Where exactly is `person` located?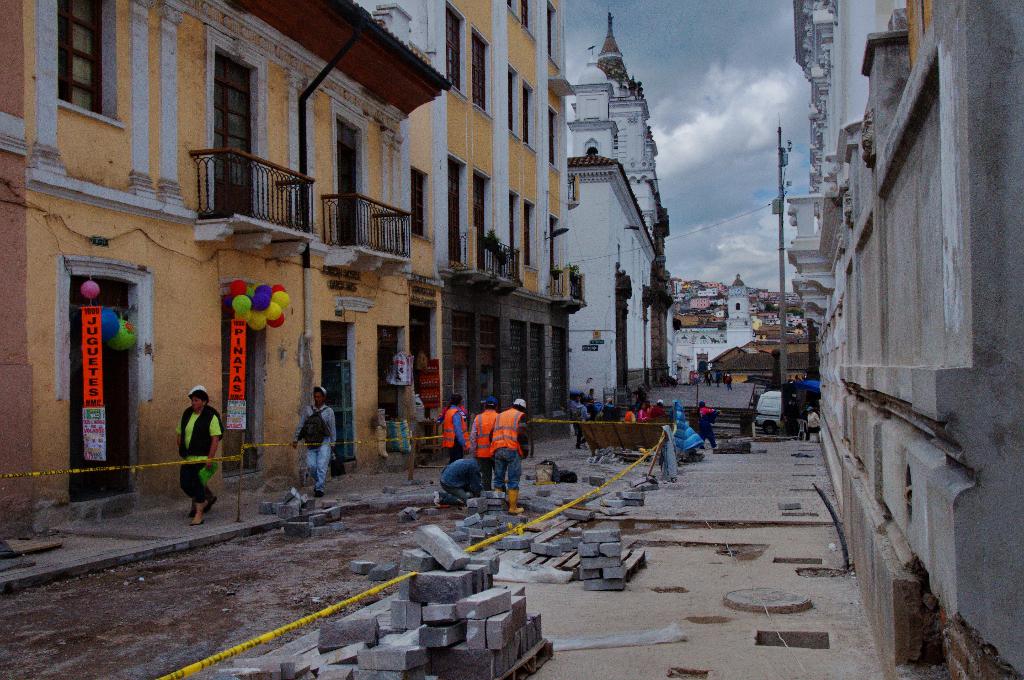
Its bounding box is 291/382/330/500.
